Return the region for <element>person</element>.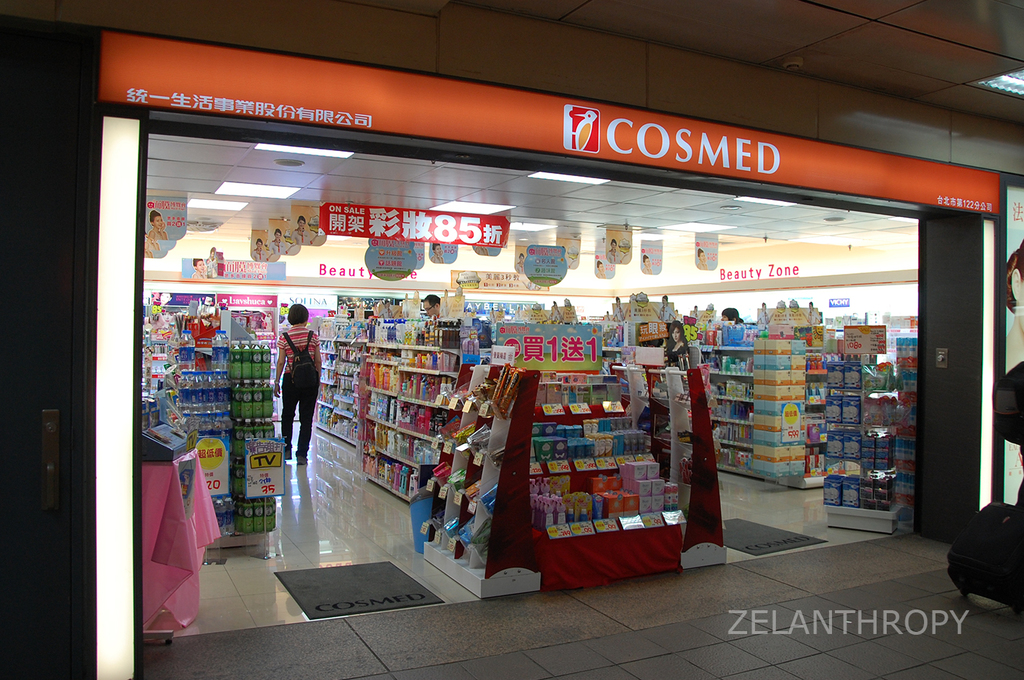
pyautogui.locateOnScreen(280, 305, 319, 468).
